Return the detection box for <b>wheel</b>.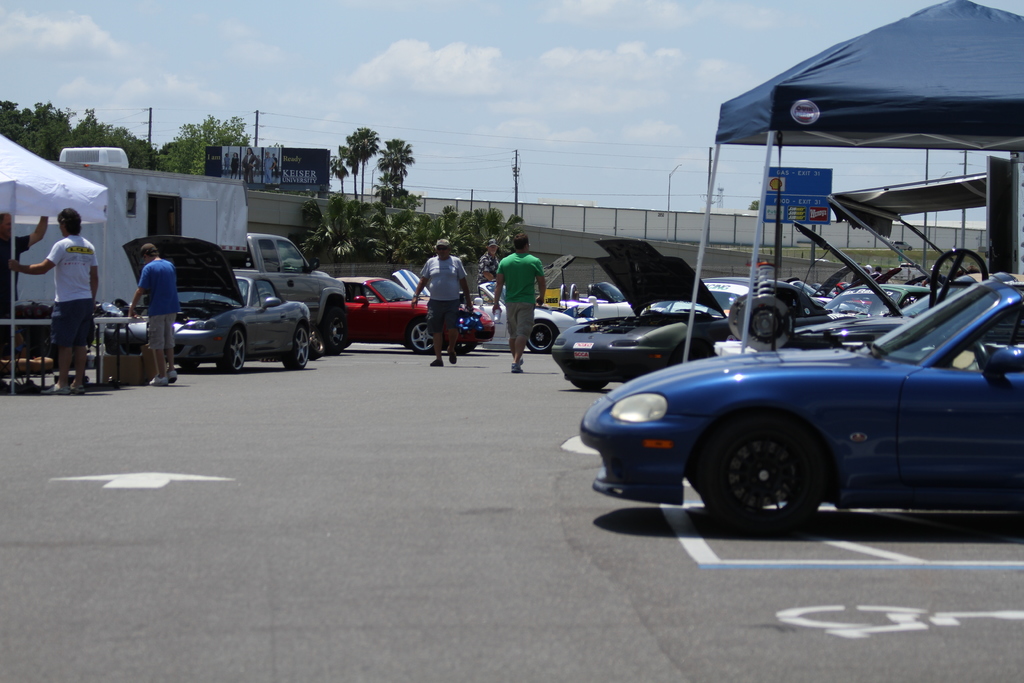
x1=408, y1=317, x2=437, y2=352.
